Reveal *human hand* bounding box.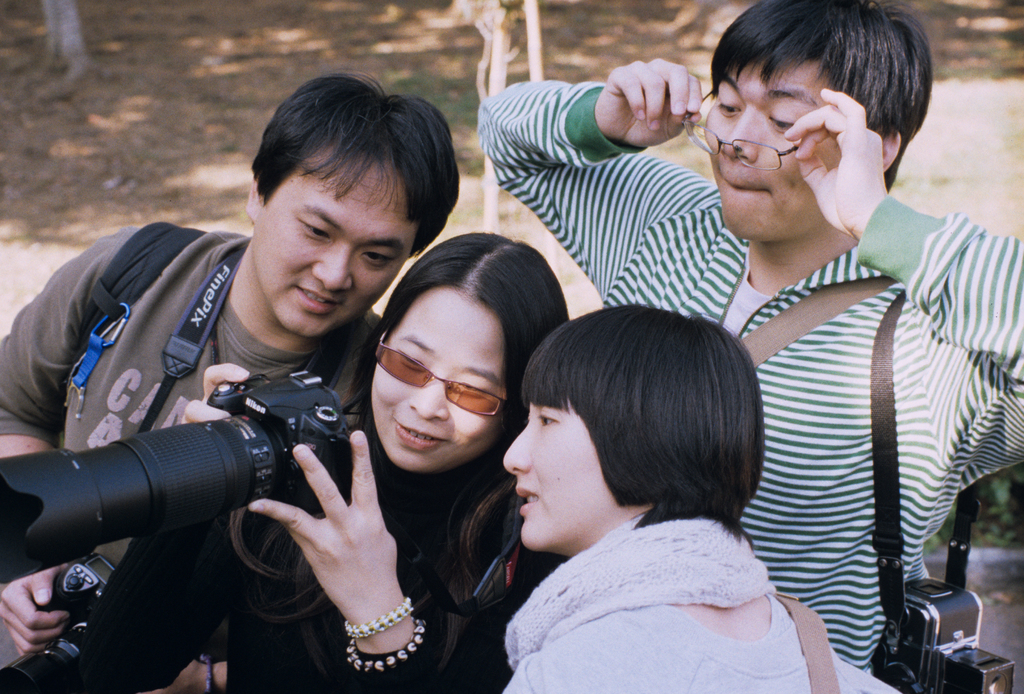
Revealed: region(136, 658, 204, 693).
